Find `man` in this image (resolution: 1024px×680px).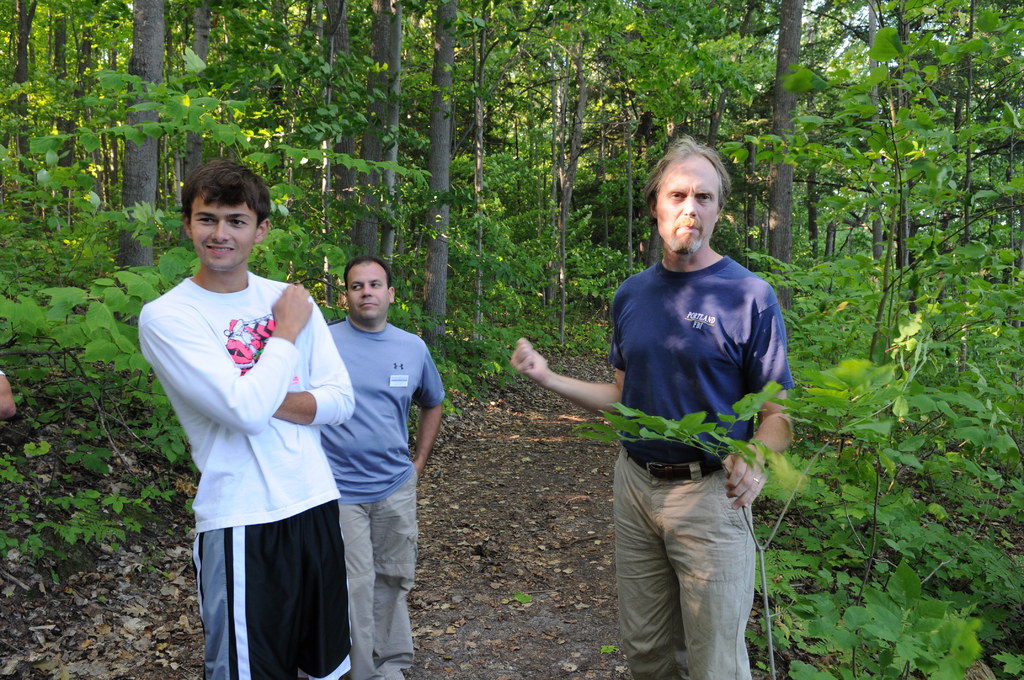
132:157:360:679.
